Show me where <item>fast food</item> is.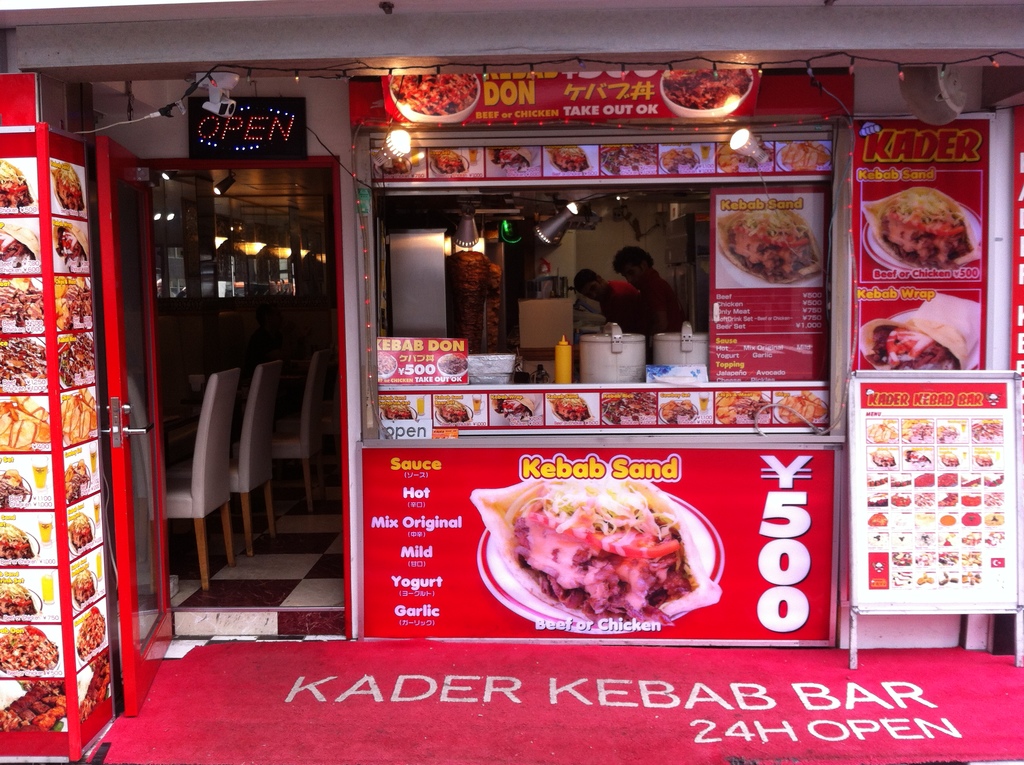
<item>fast food</item> is at detection(977, 419, 1009, 448).
